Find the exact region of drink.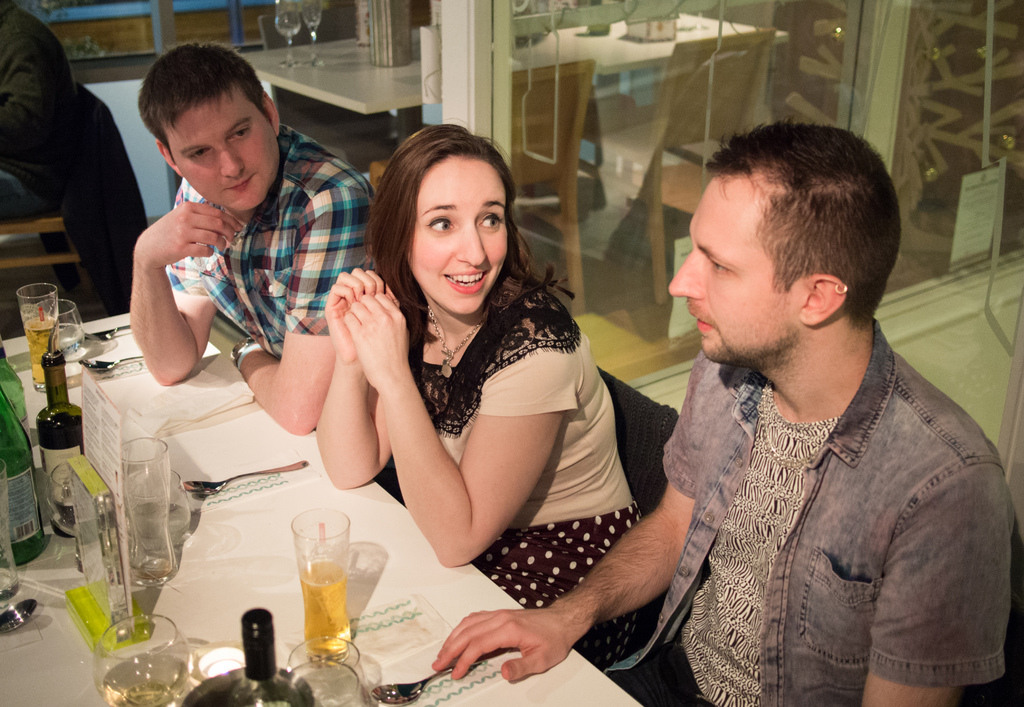
Exact region: [x1=23, y1=317, x2=59, y2=394].
